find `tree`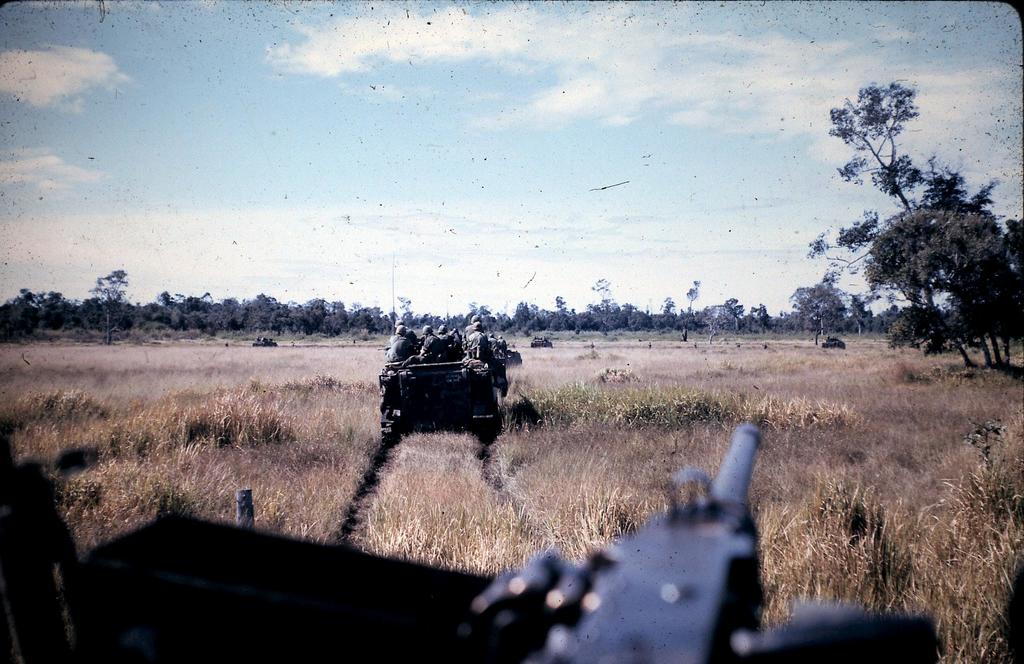
(x1=588, y1=269, x2=616, y2=346)
